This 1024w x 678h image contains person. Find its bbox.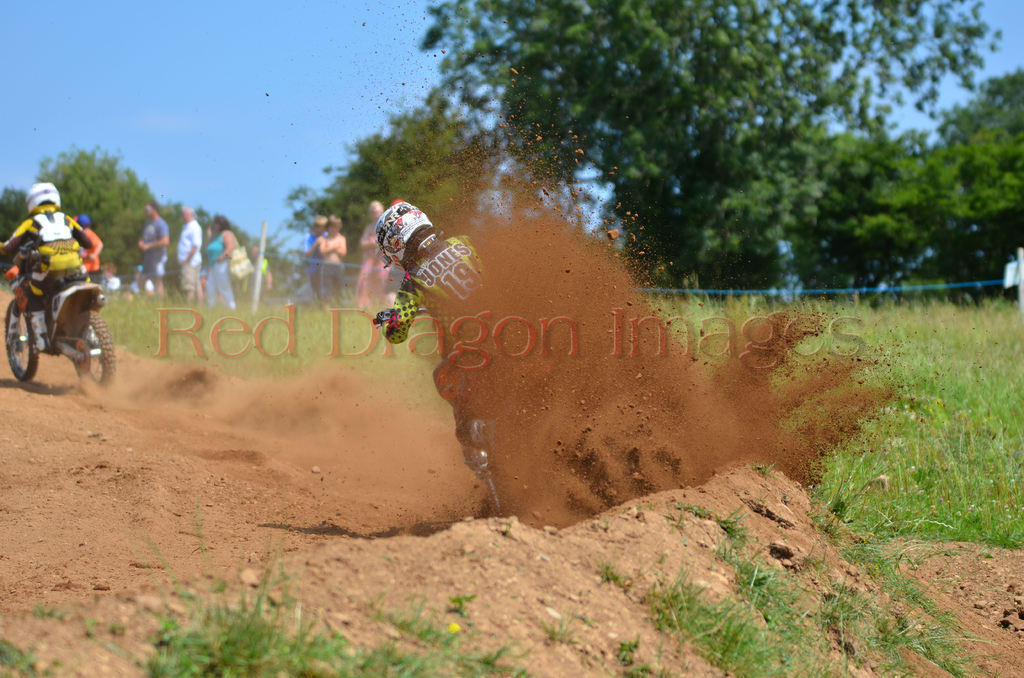
region(314, 209, 348, 307).
